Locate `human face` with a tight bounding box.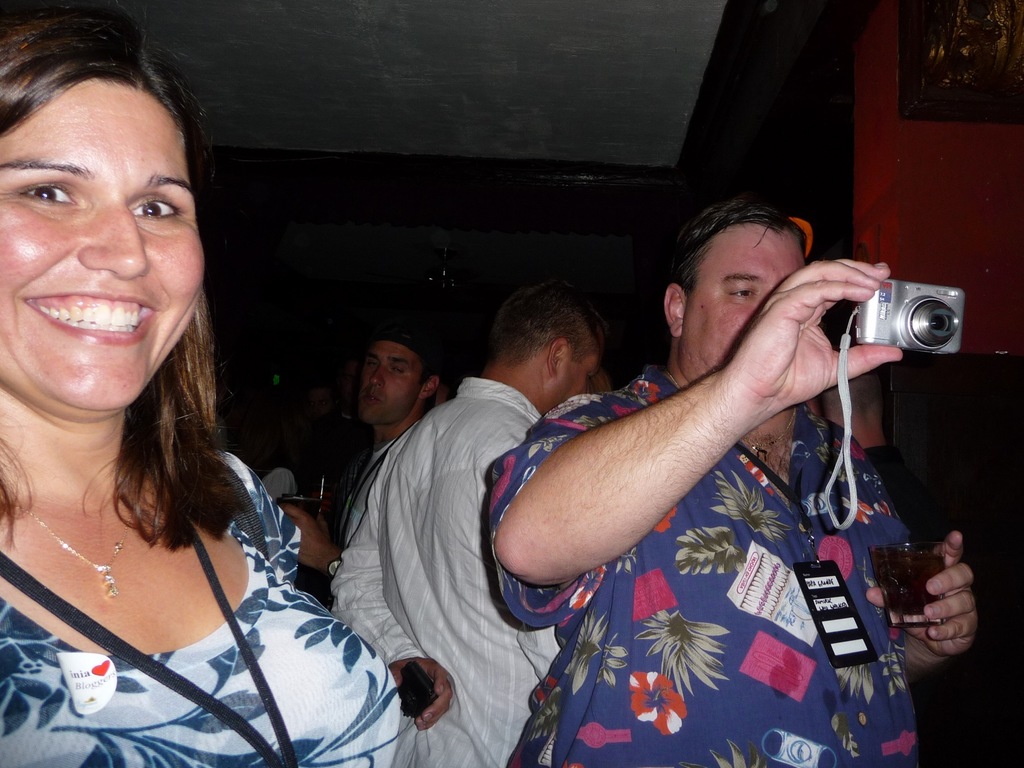
rect(684, 222, 806, 374).
